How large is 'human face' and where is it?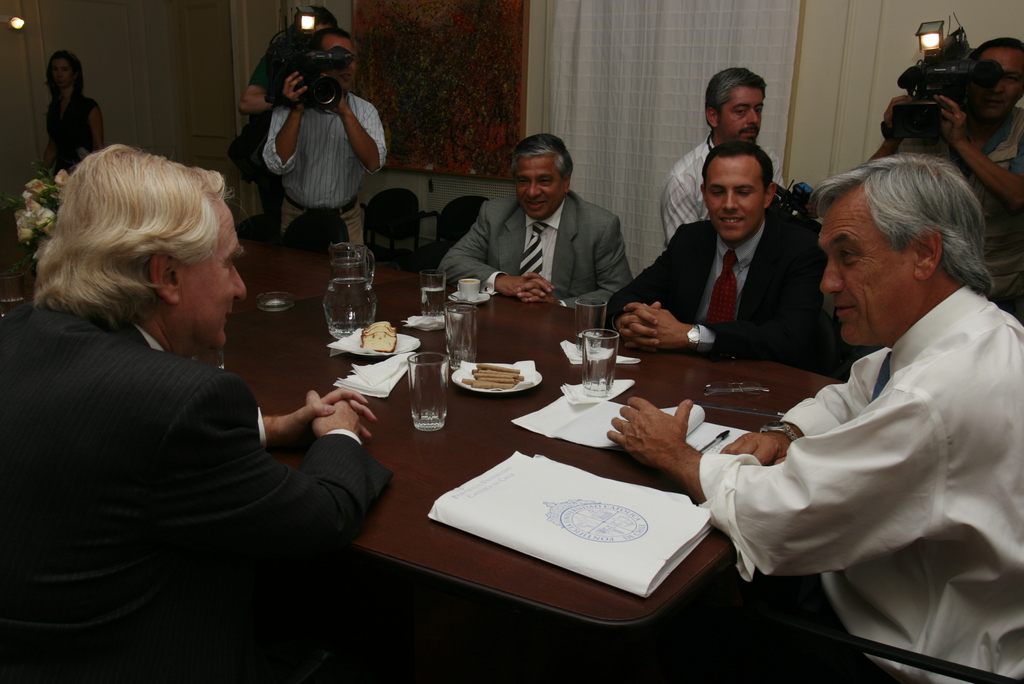
Bounding box: rect(819, 186, 917, 346).
